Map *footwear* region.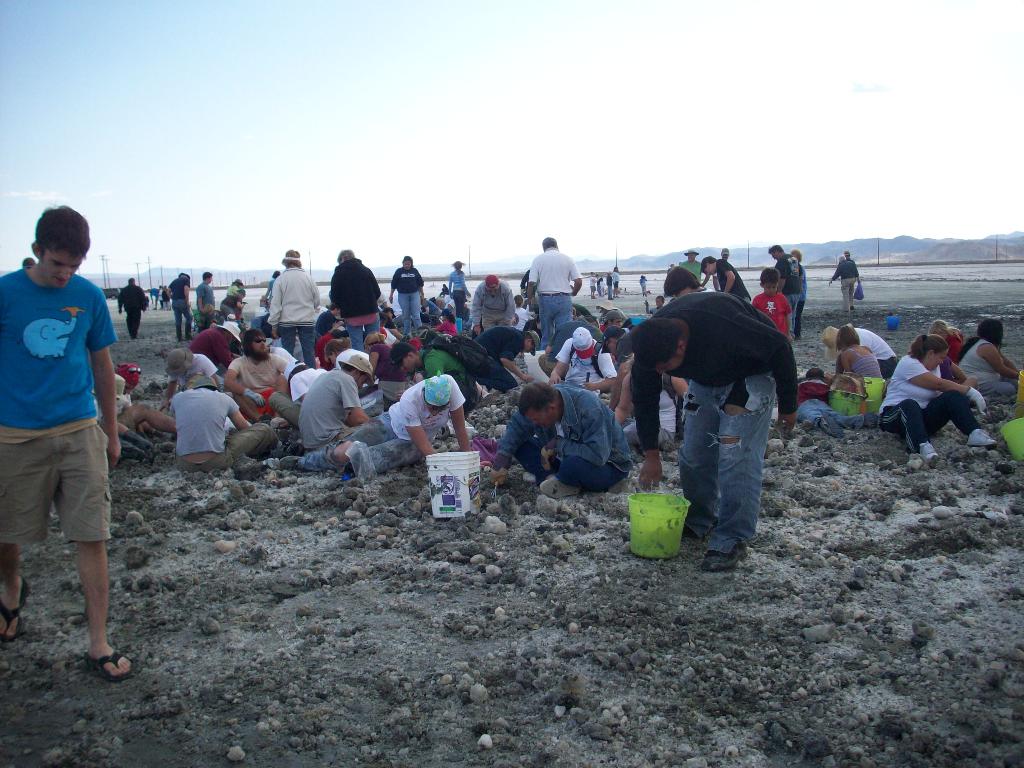
Mapped to bbox(607, 296, 613, 299).
